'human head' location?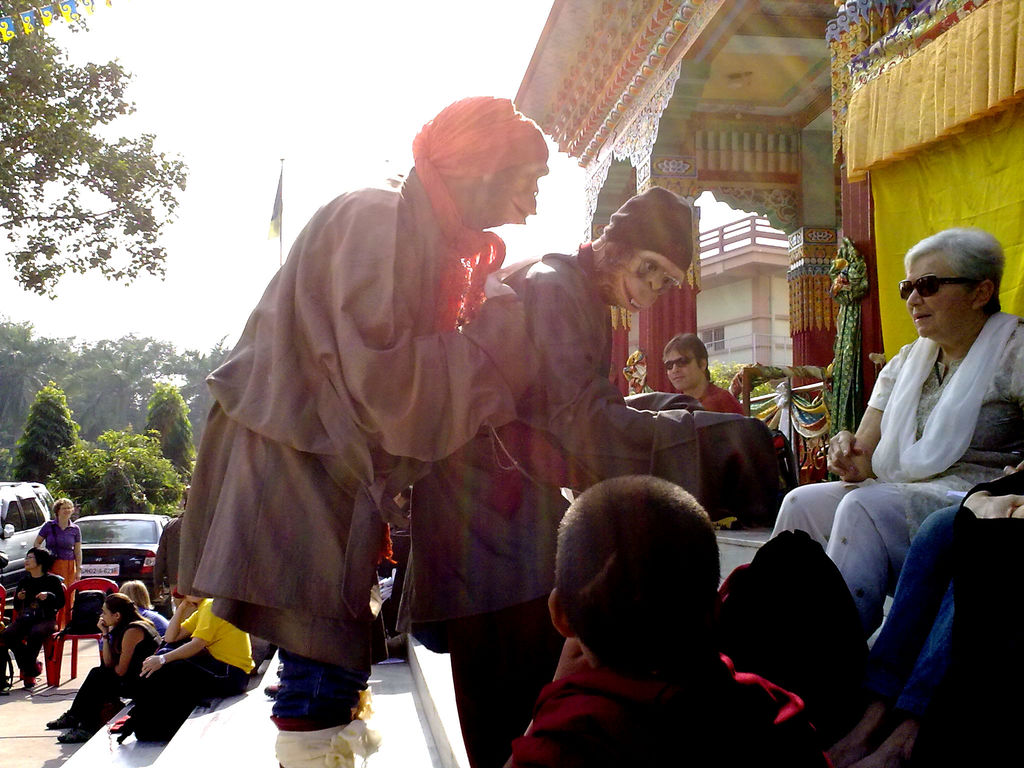
595 189 691 315
